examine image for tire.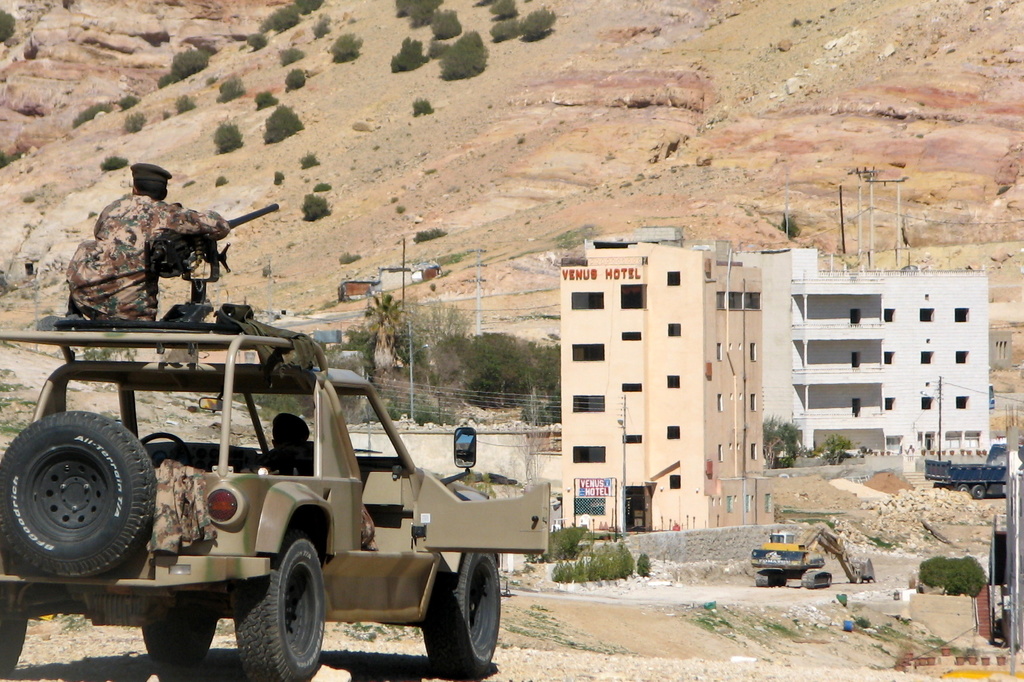
Examination result: 417,537,504,679.
